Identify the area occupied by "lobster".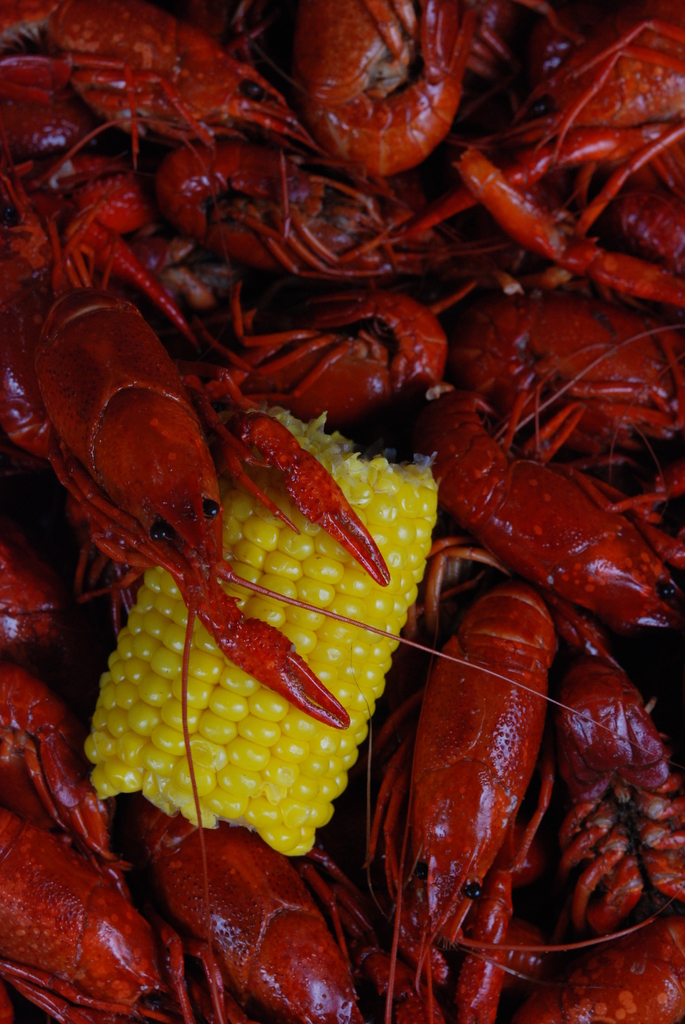
Area: crop(375, 539, 652, 978).
